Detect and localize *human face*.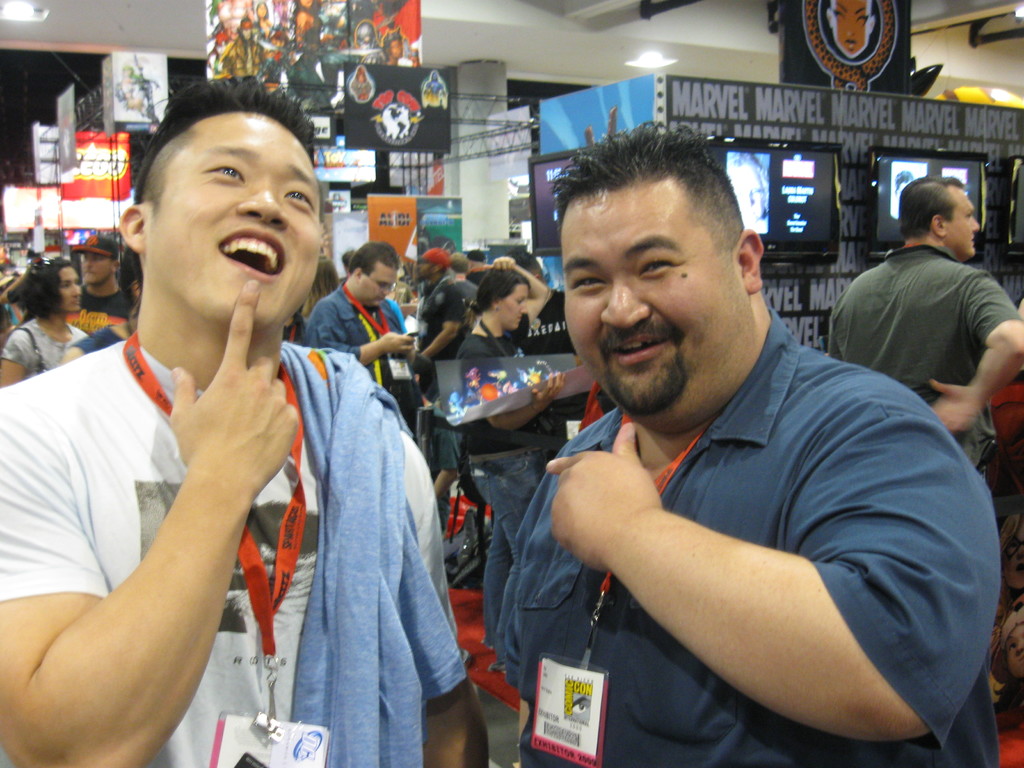
Localized at 945,193,981,255.
